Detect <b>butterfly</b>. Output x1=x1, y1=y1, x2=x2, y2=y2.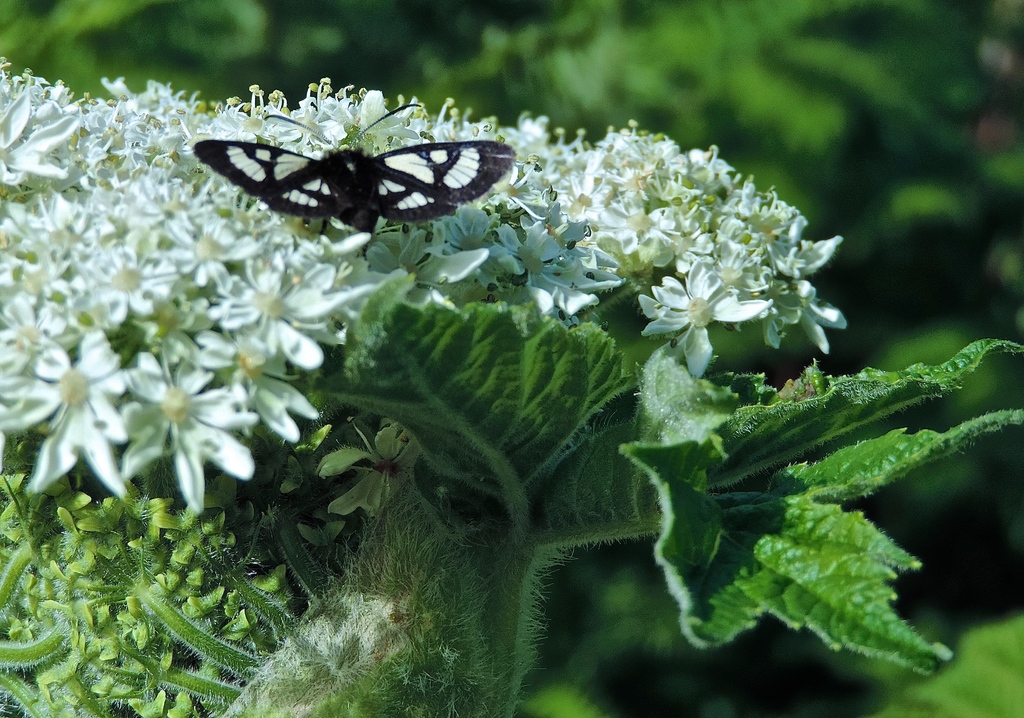
x1=216, y1=96, x2=501, y2=247.
